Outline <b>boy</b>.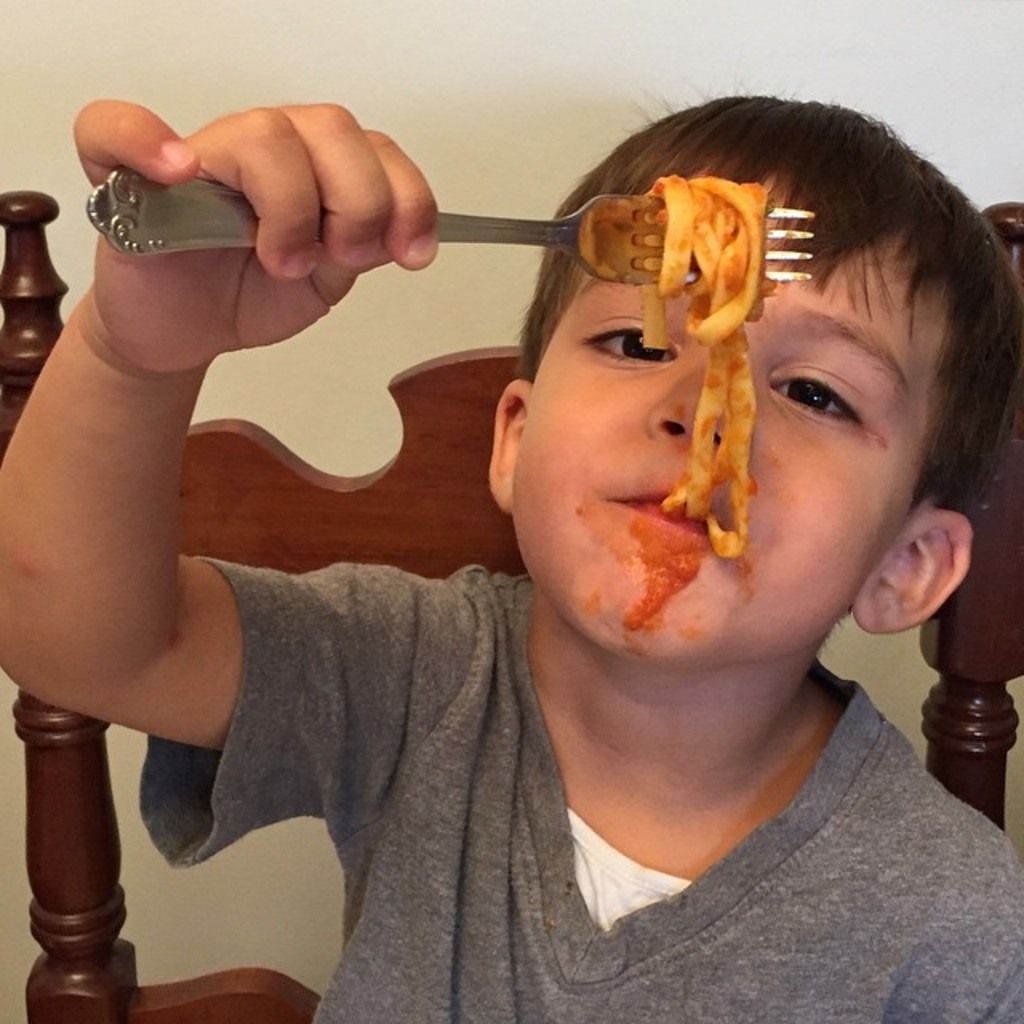
Outline: locate(0, 88, 1022, 1014).
